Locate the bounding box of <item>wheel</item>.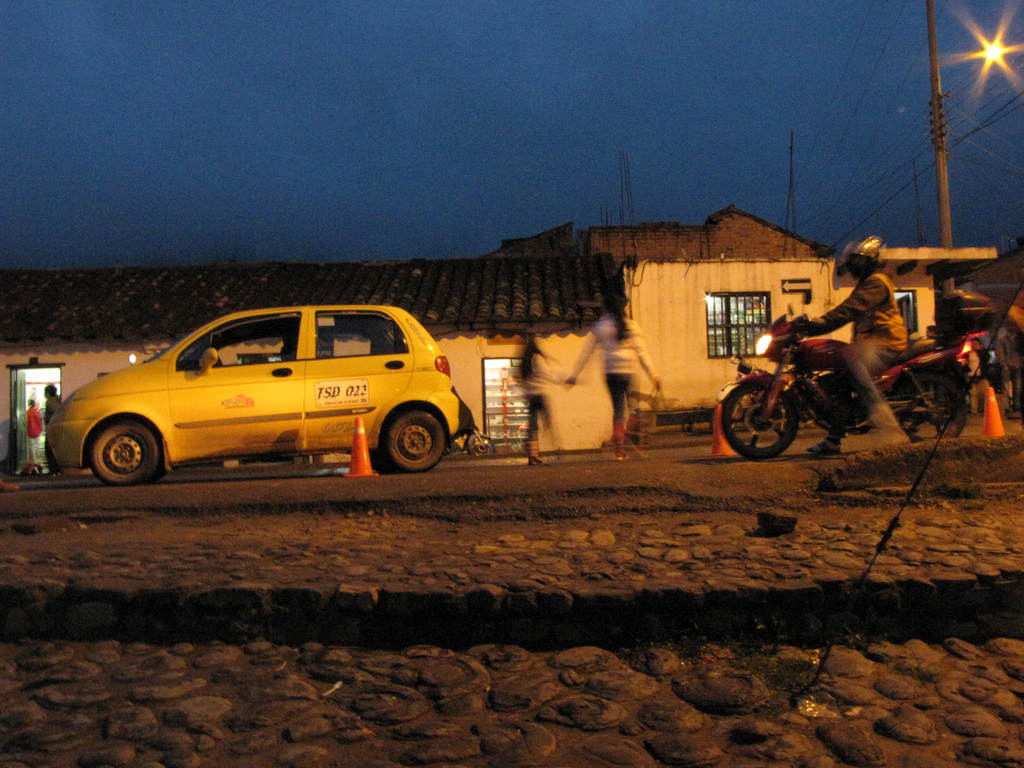
Bounding box: <box>899,372,976,438</box>.
